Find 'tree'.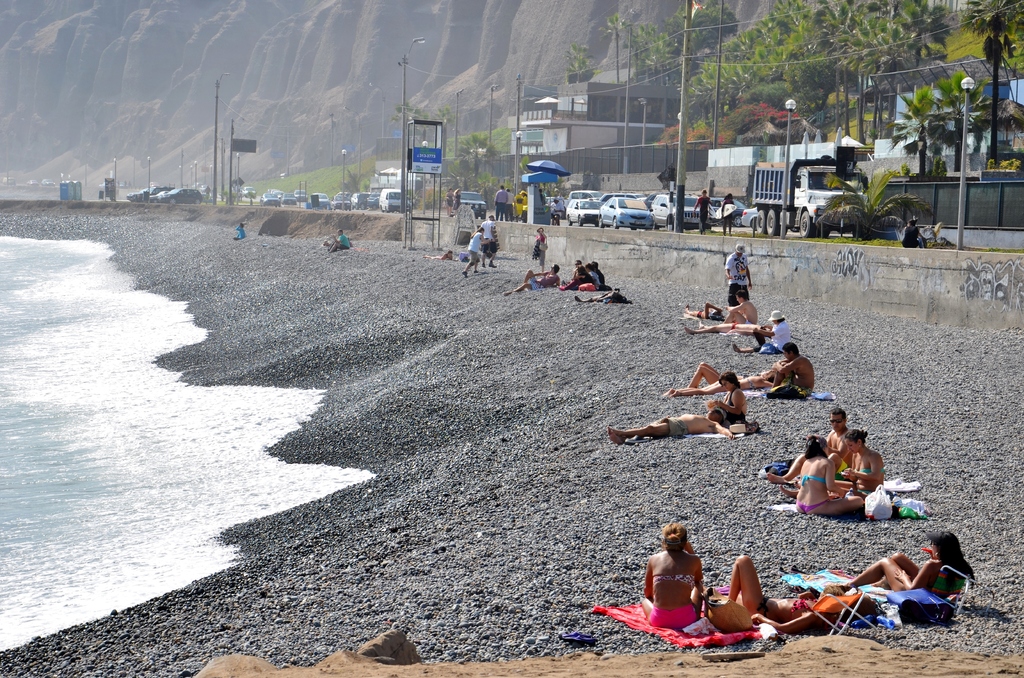
(387,101,420,140).
